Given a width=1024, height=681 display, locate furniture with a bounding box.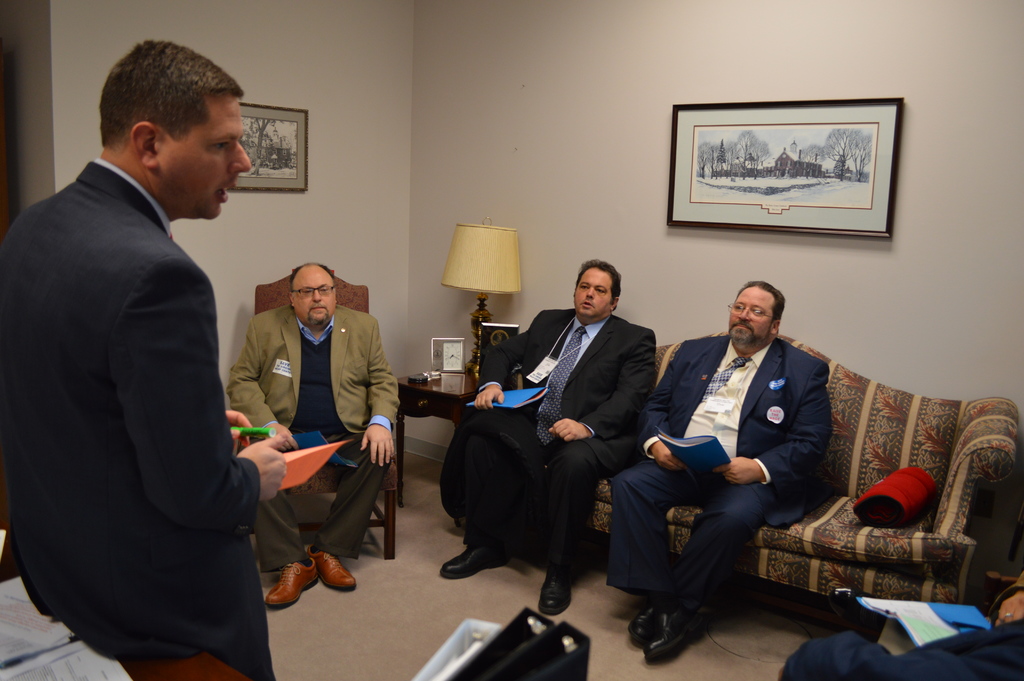
Located: bbox=[0, 516, 259, 680].
